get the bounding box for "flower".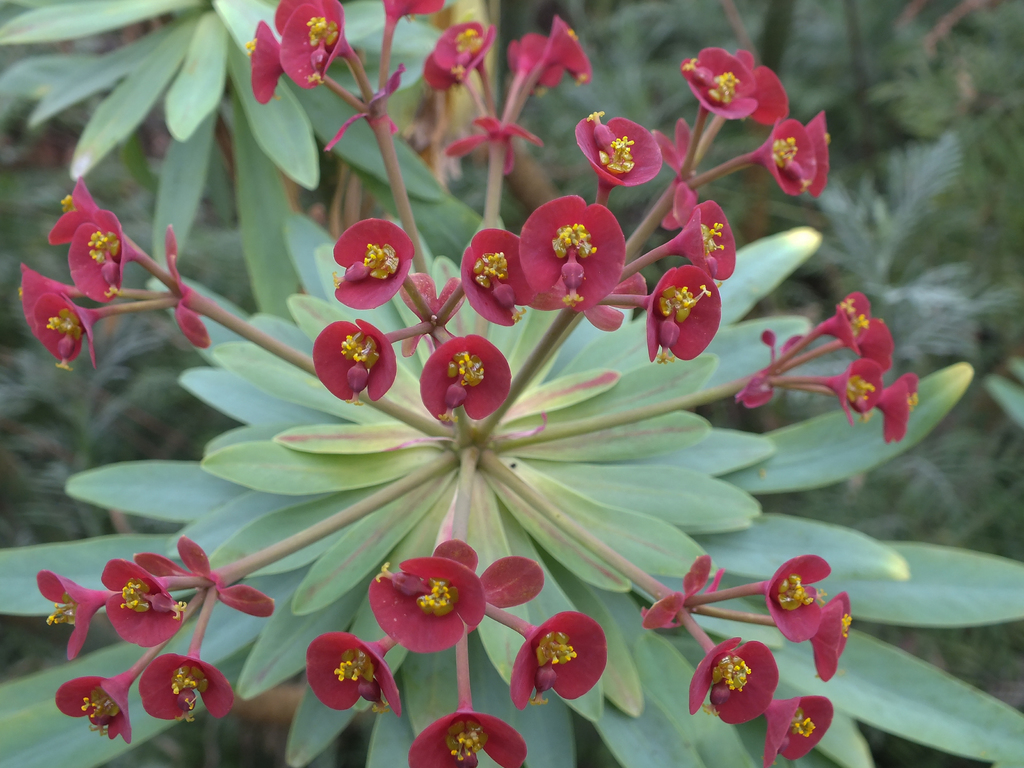
{"left": 414, "top": 333, "right": 509, "bottom": 435}.
